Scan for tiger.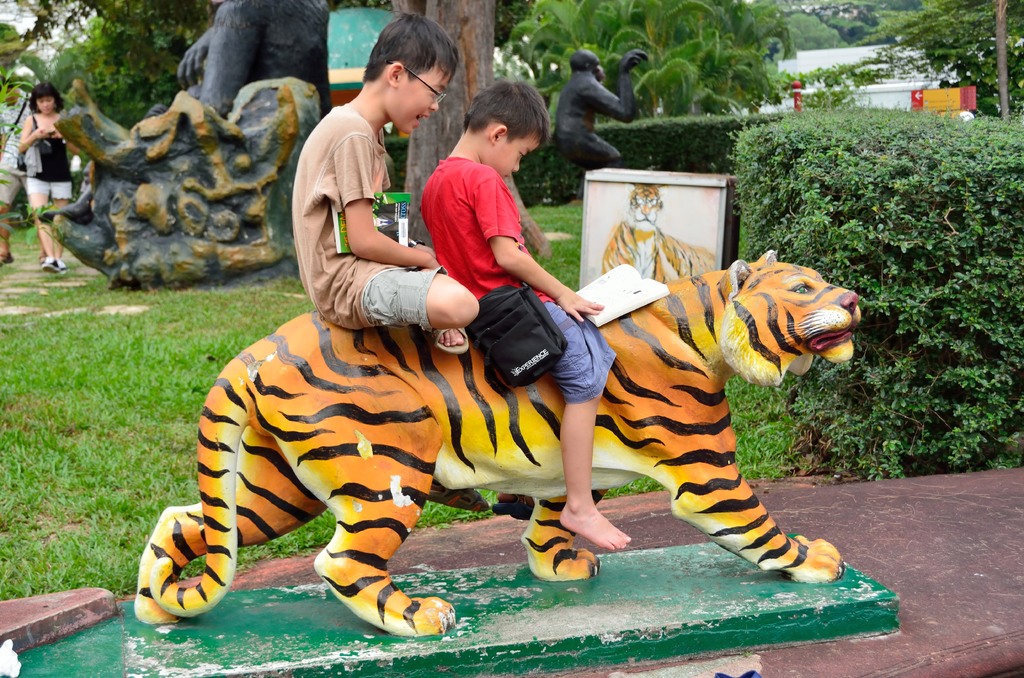
Scan result: (x1=135, y1=252, x2=860, y2=636).
